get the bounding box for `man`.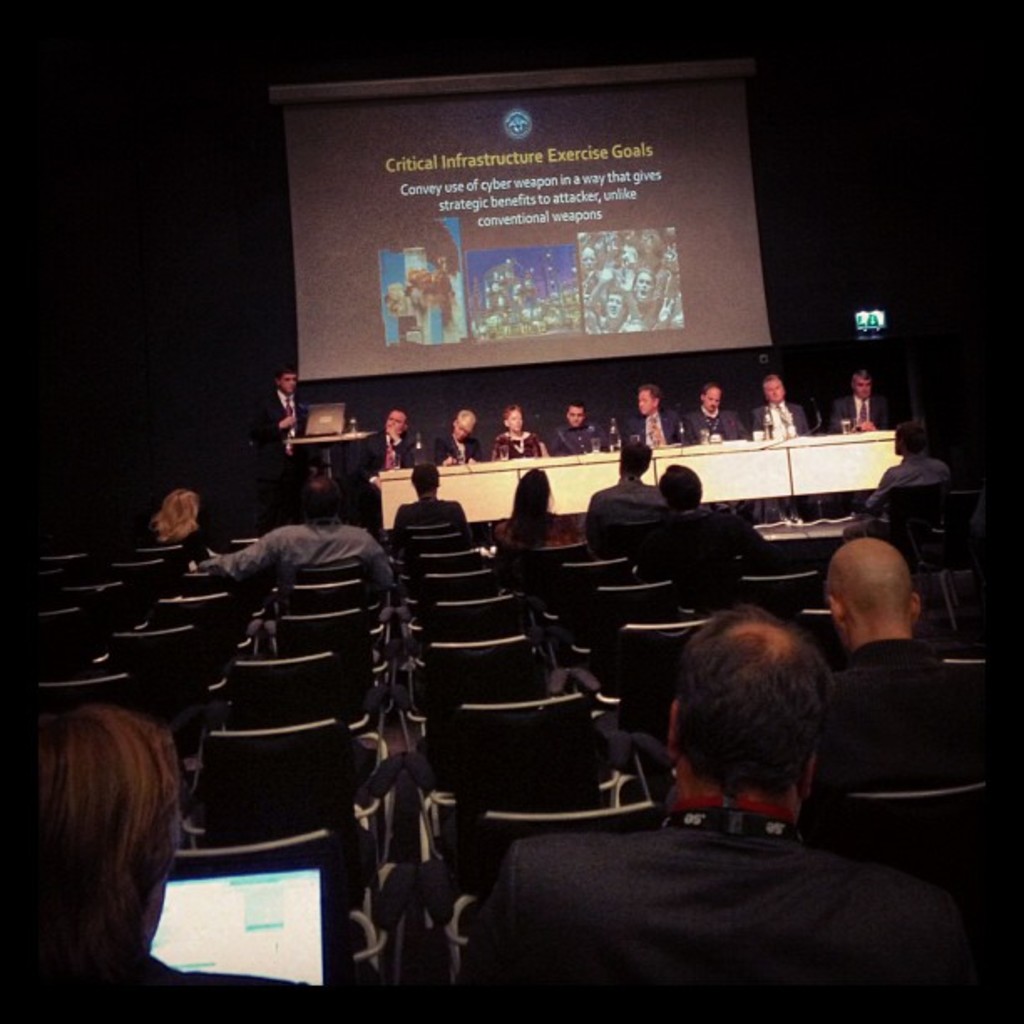
l=470, t=601, r=970, b=1001.
